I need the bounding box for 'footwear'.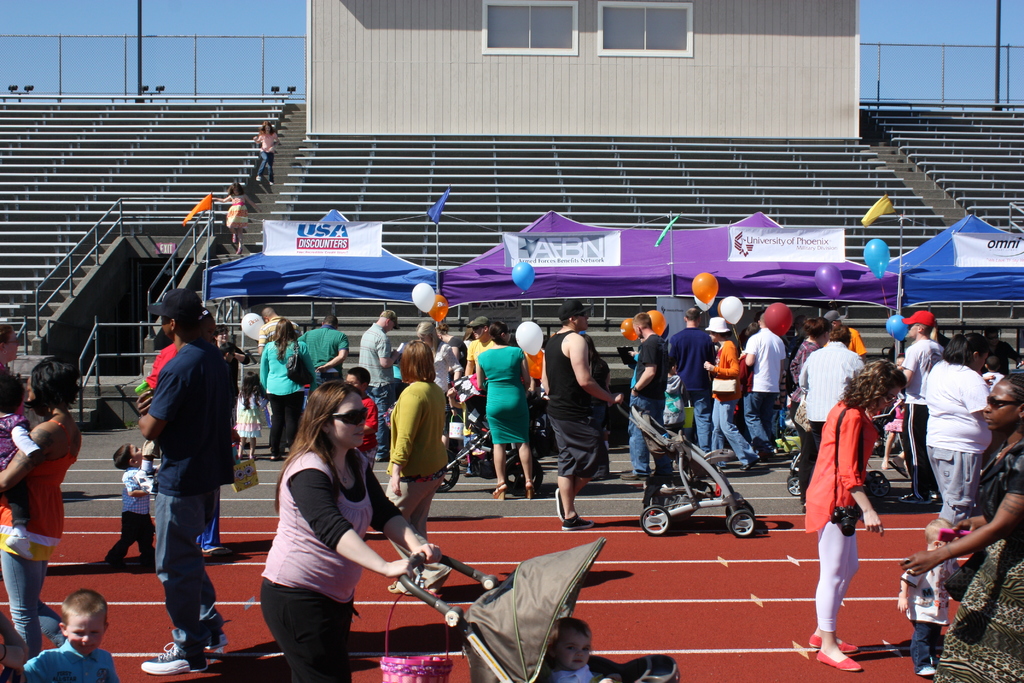
Here it is: [left=522, top=479, right=538, bottom=500].
